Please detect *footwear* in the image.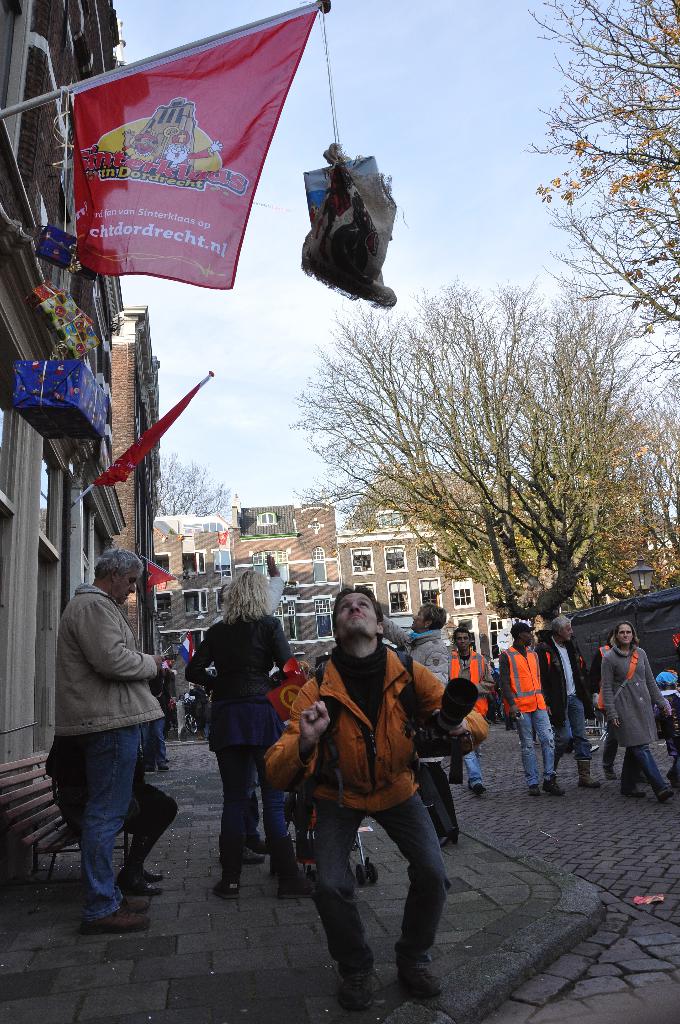
pyautogui.locateOnScreen(605, 774, 618, 784).
